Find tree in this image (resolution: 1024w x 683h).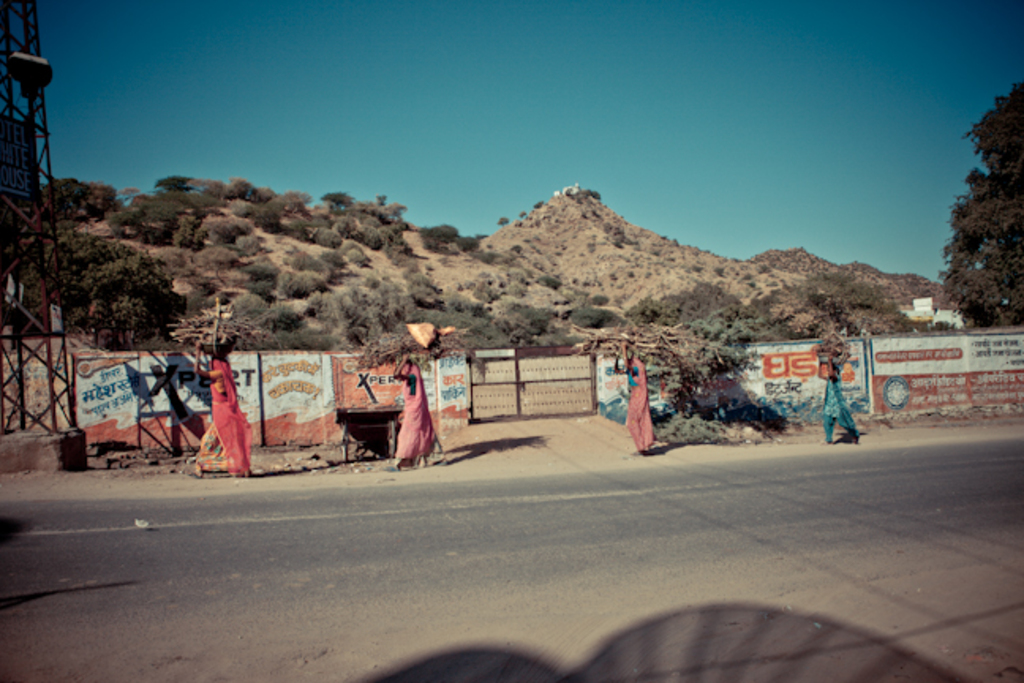
<region>697, 310, 768, 342</region>.
